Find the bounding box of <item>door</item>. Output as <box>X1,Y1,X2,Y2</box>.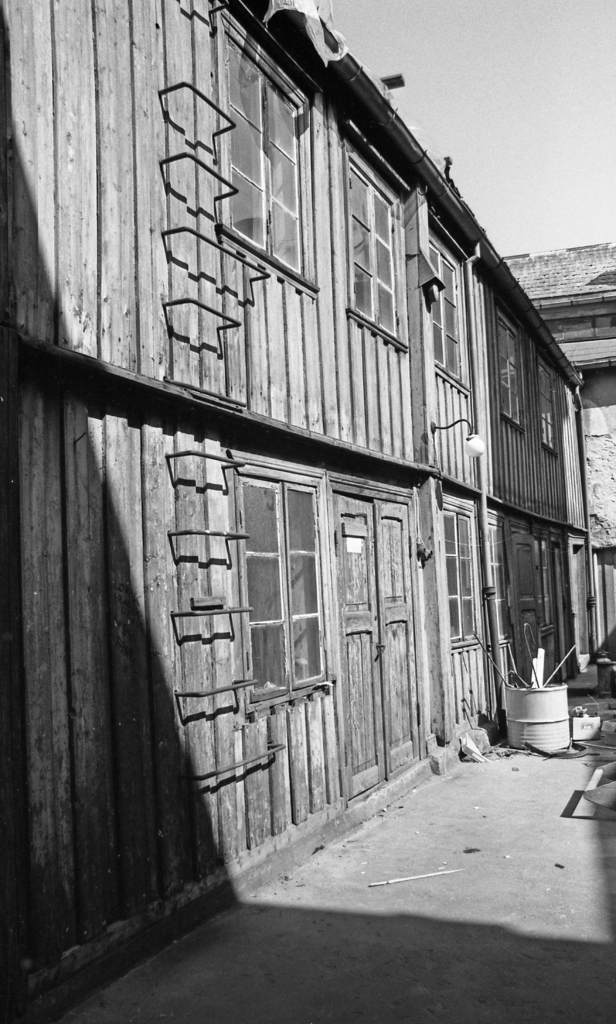
<box>331,498,430,804</box>.
